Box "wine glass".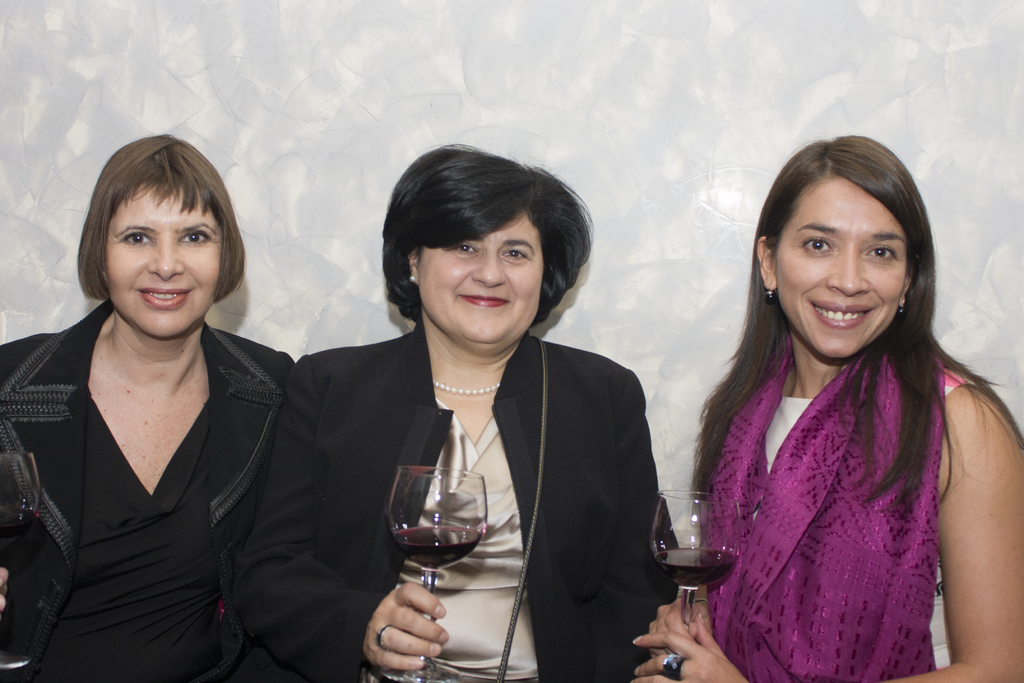
387:468:486:682.
